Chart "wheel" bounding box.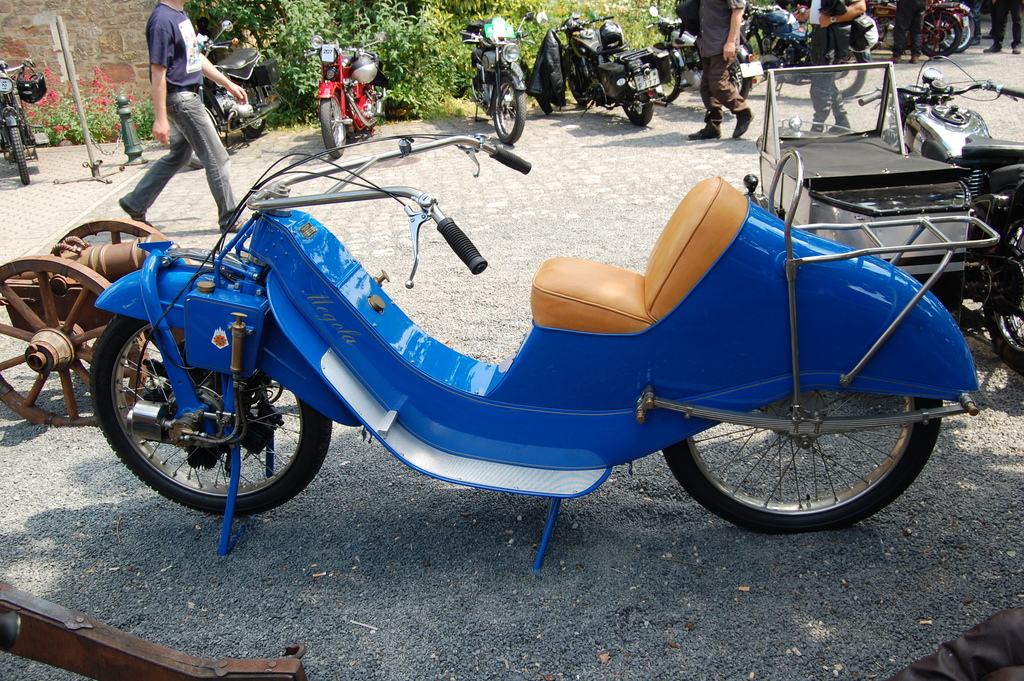
Charted: l=566, t=59, r=590, b=105.
